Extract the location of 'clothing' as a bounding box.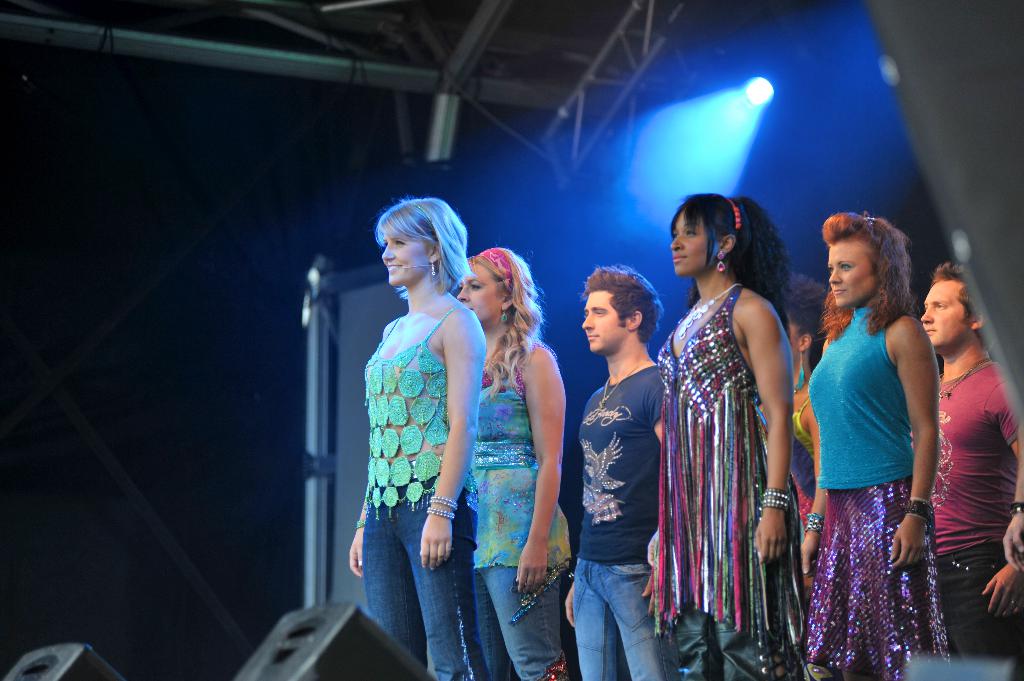
934 363 1023 550.
